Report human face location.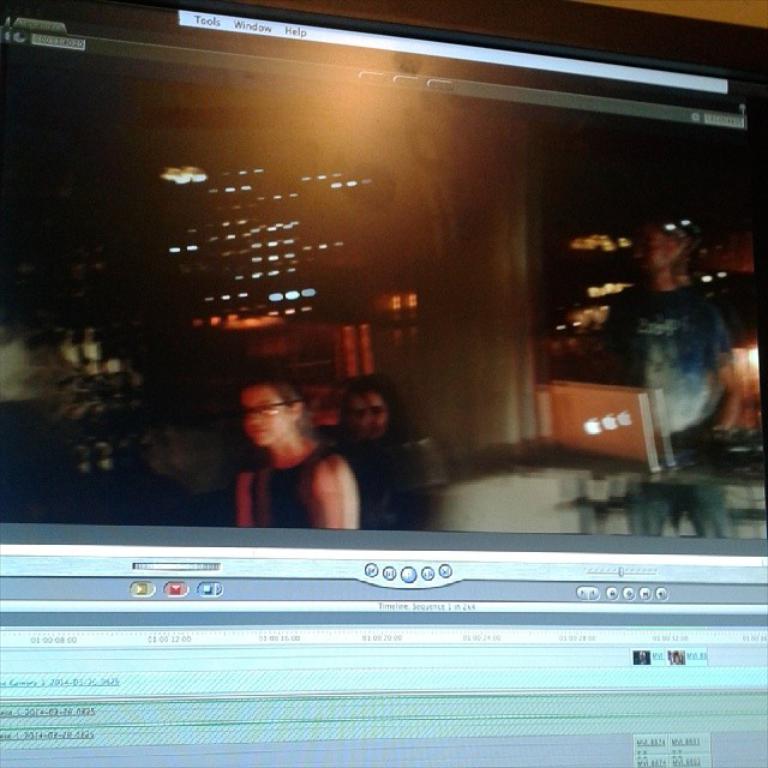
Report: 238/385/292/454.
